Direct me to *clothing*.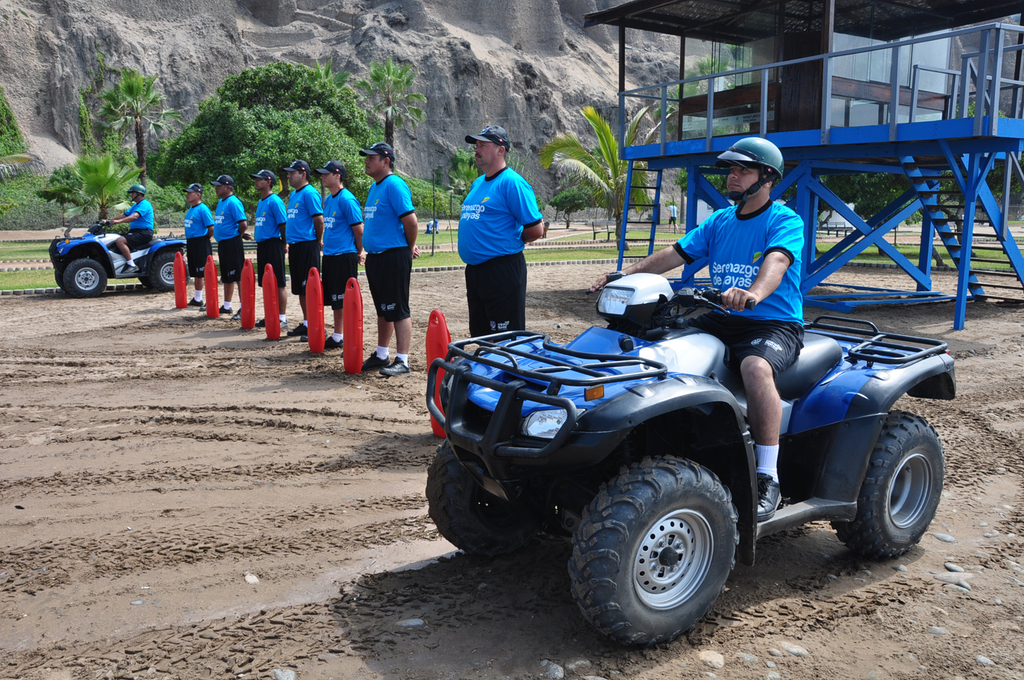
Direction: left=669, top=205, right=677, bottom=225.
